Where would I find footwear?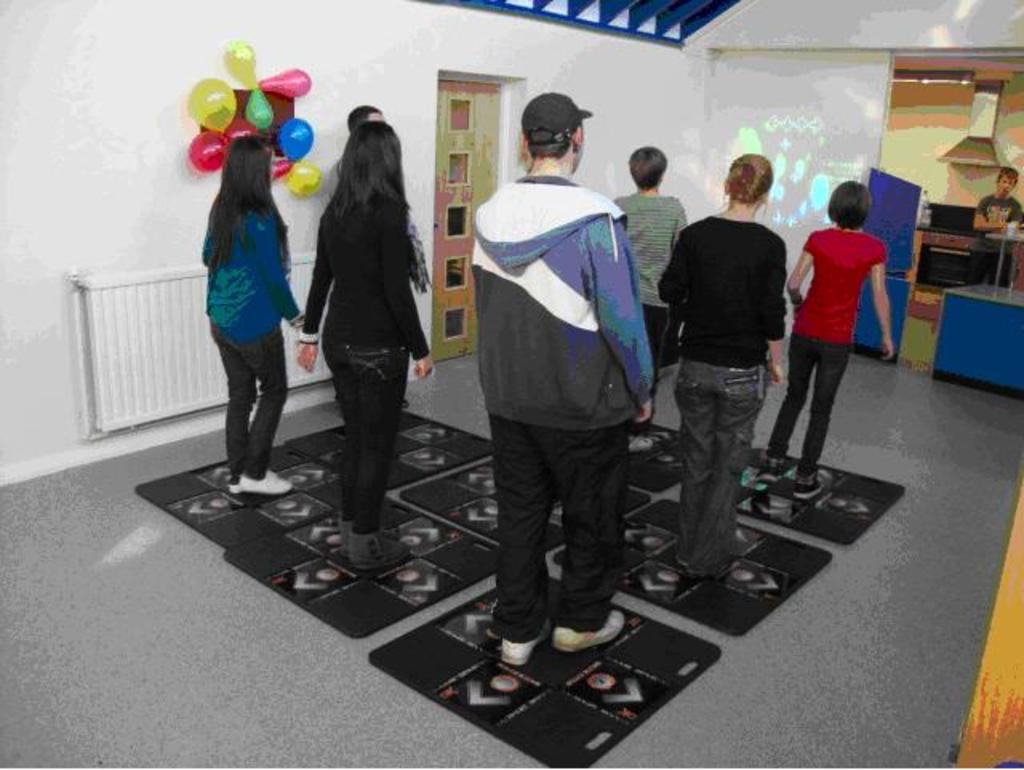
At (339, 520, 402, 555).
